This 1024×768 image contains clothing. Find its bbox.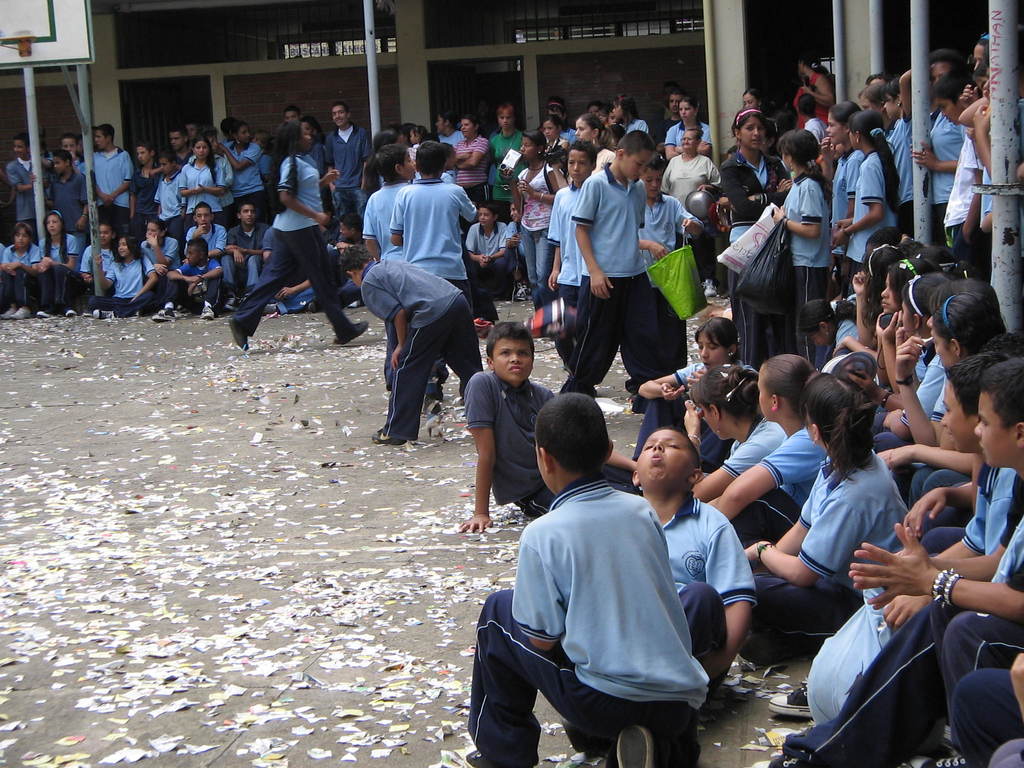
locate(845, 145, 897, 278).
